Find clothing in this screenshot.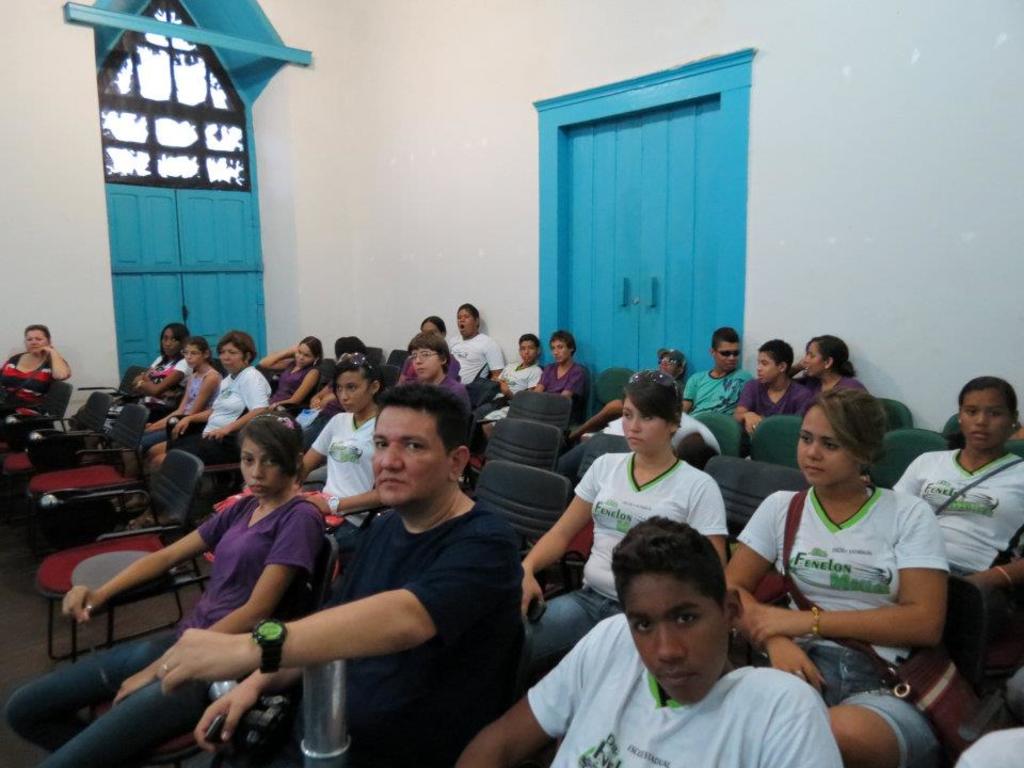
The bounding box for clothing is detection(741, 457, 957, 707).
